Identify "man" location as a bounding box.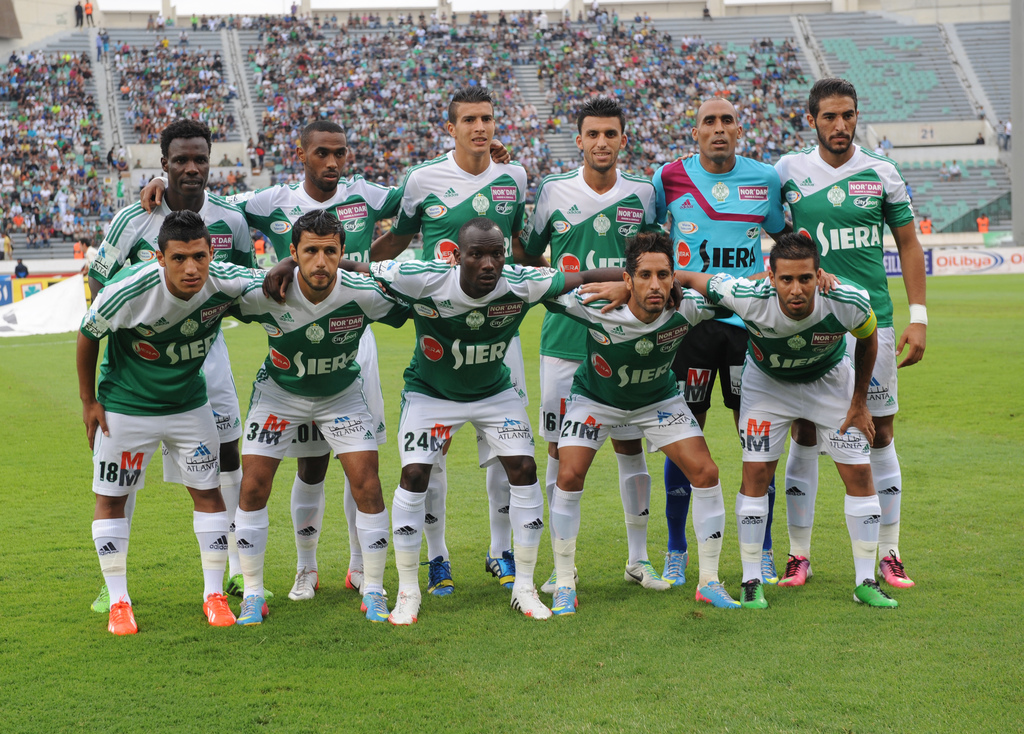
x1=986, y1=117, x2=1020, y2=145.
